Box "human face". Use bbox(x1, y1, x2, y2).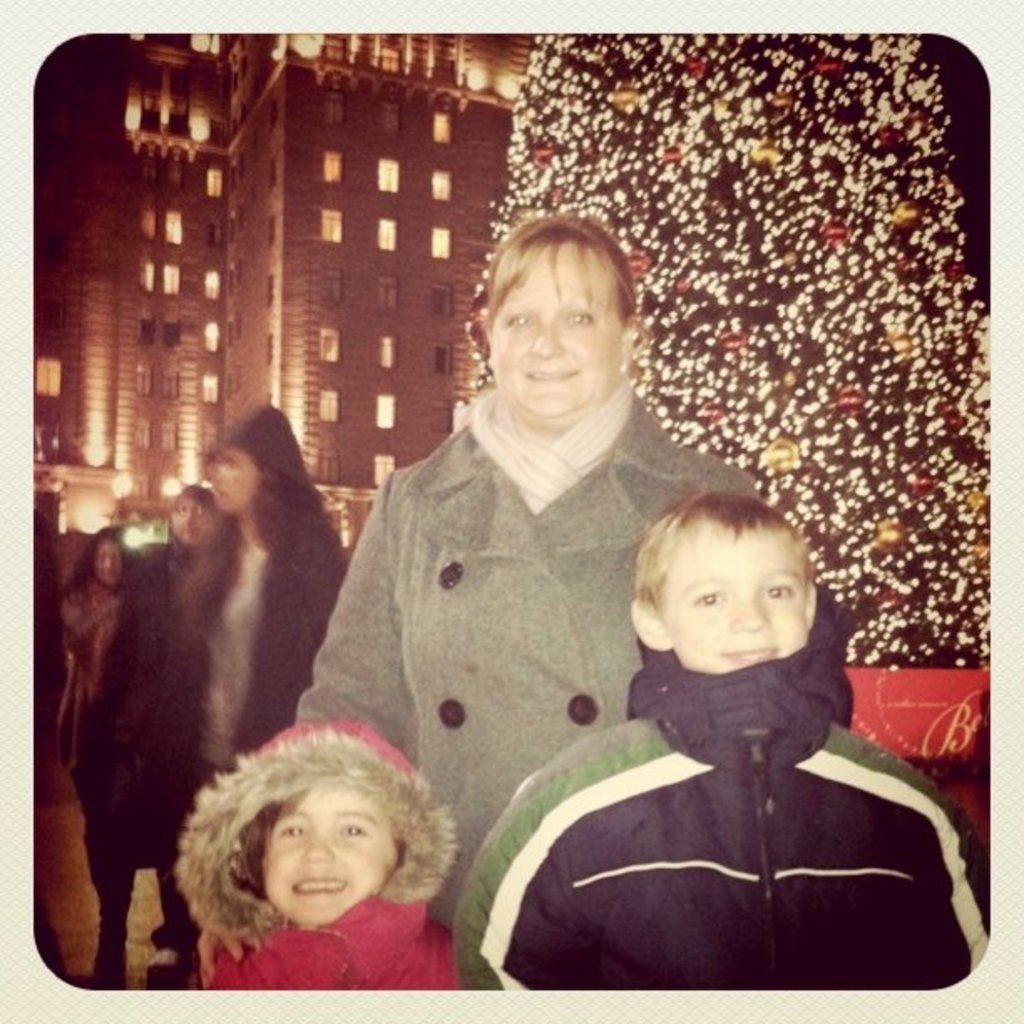
bbox(259, 786, 405, 937).
